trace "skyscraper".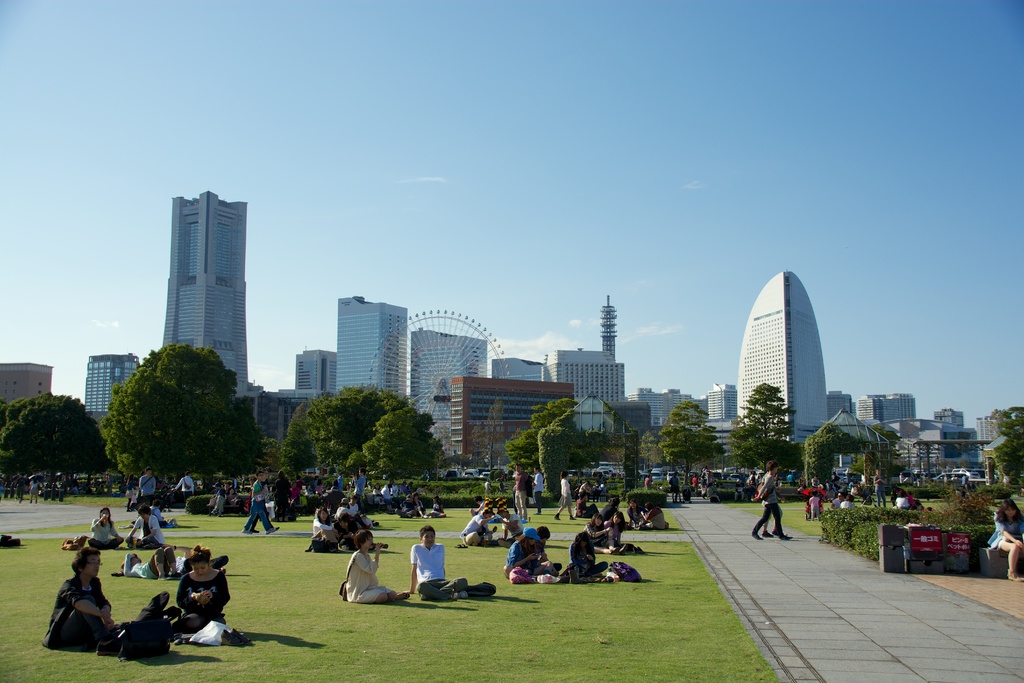
Traced to <bbox>545, 344, 628, 418</bbox>.
